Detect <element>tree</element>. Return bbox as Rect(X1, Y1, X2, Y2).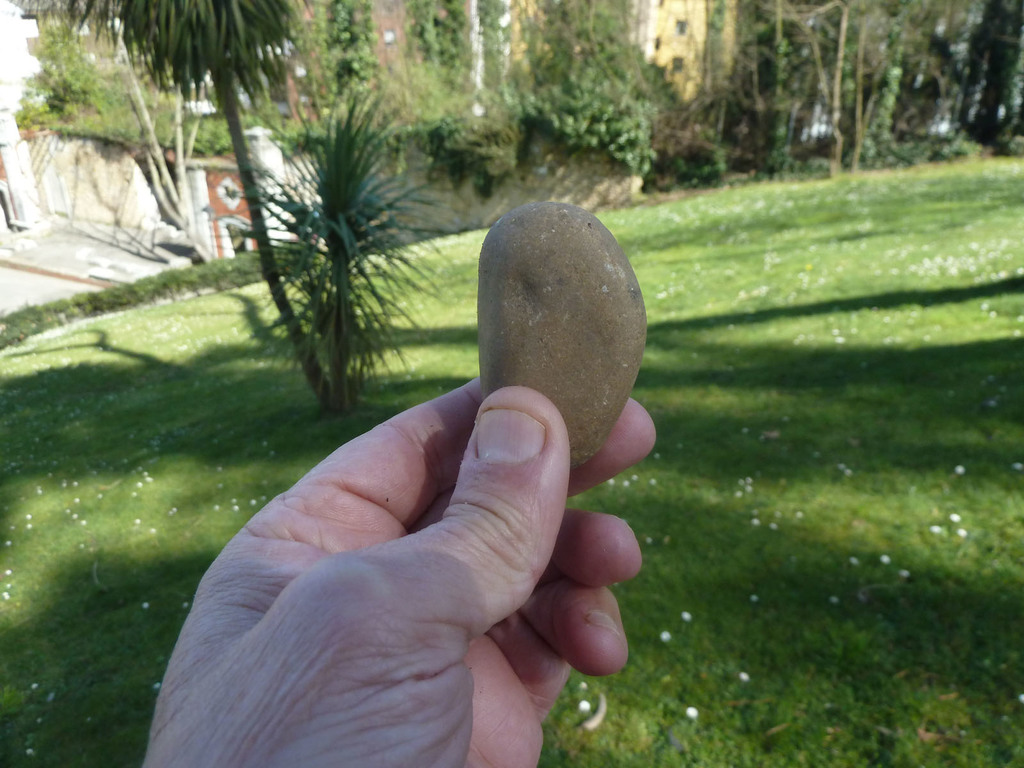
Rect(21, 0, 475, 414).
